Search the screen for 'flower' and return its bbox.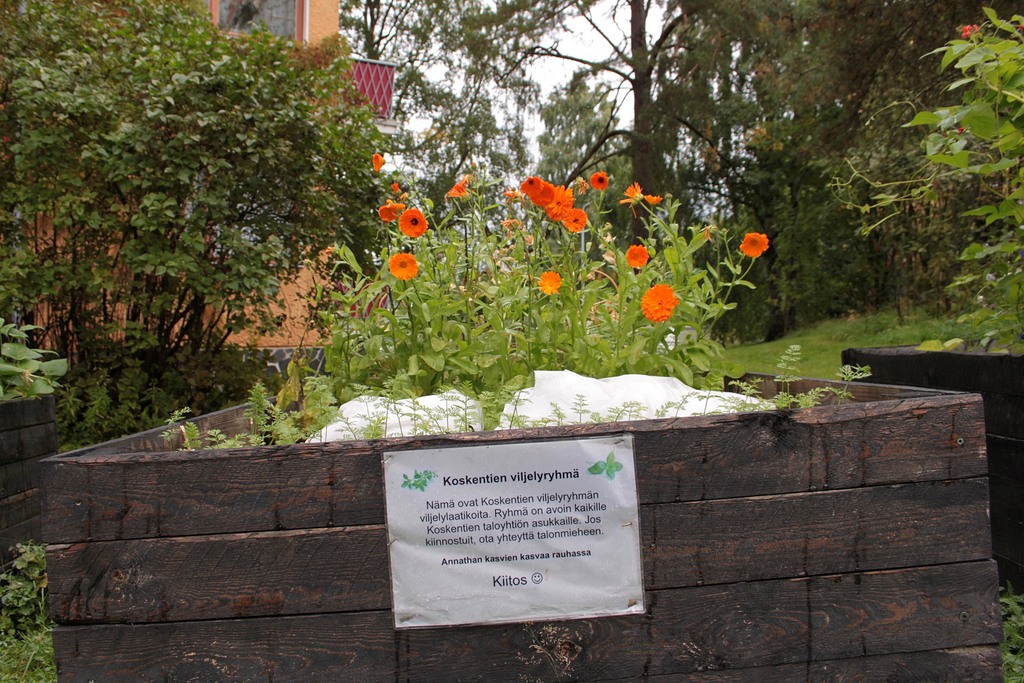
Found: bbox=(387, 251, 419, 283).
